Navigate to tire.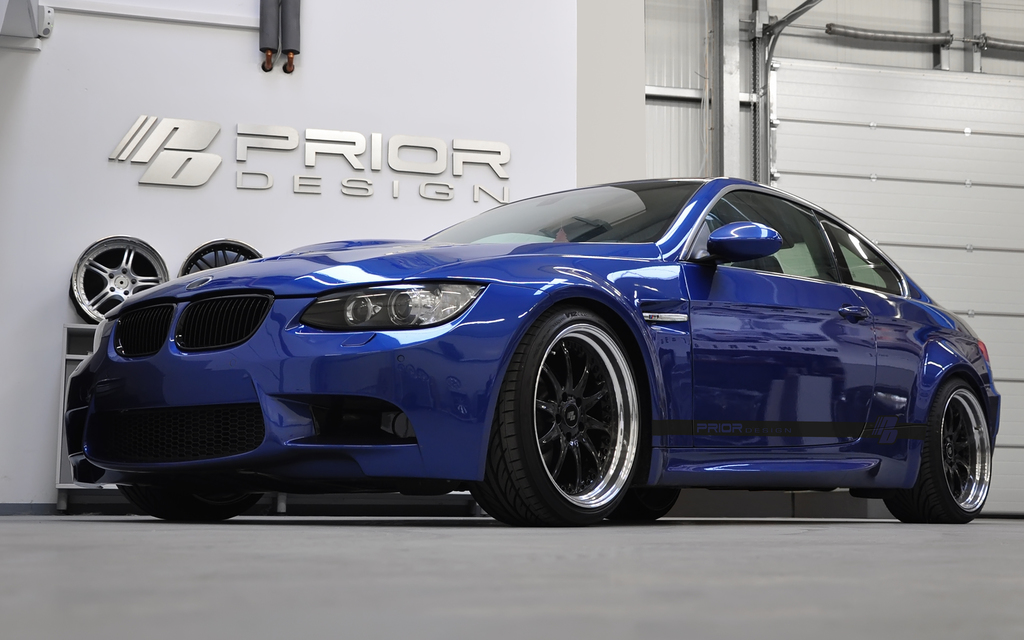
Navigation target: (879,381,995,526).
